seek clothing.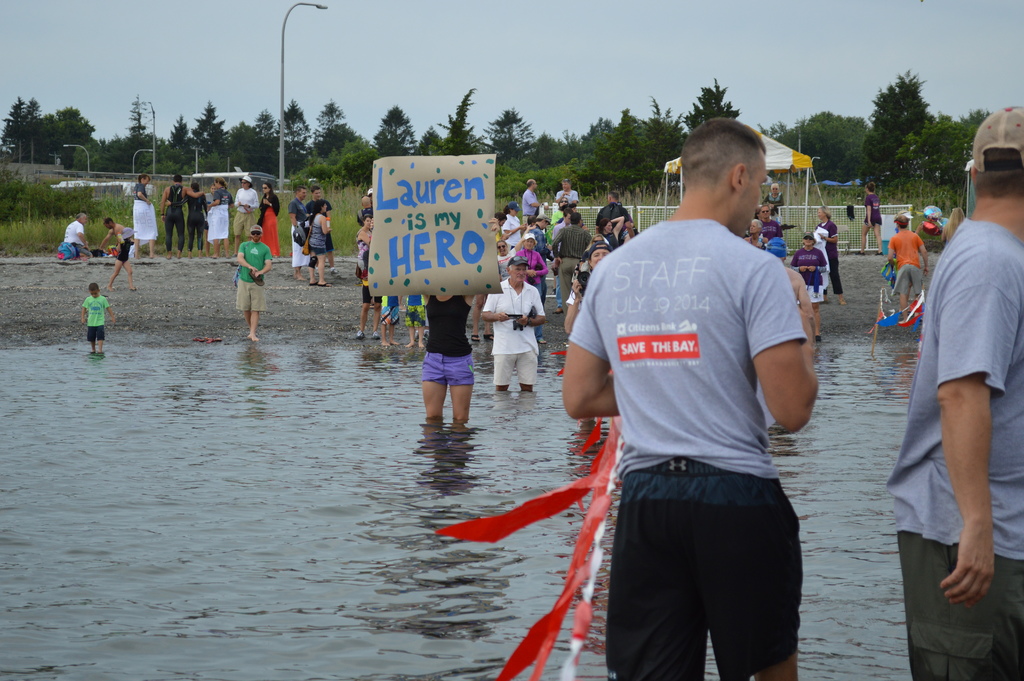
(left=879, top=217, right=1023, bottom=680).
